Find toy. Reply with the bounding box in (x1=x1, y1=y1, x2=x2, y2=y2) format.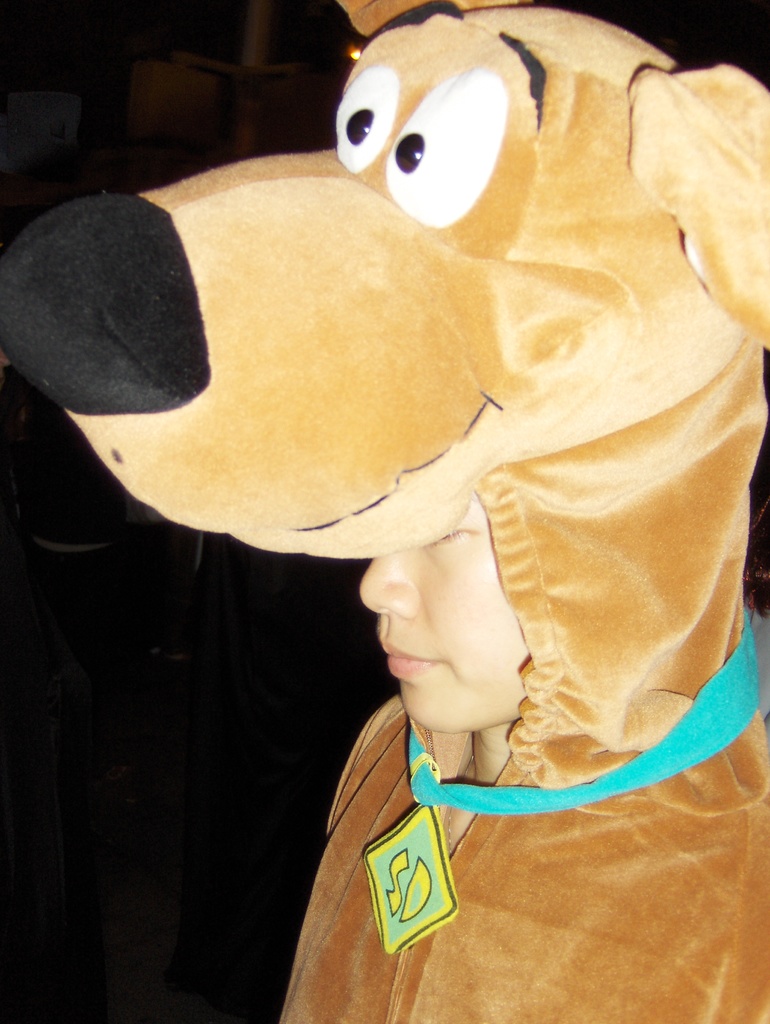
(x1=0, y1=0, x2=769, y2=1023).
